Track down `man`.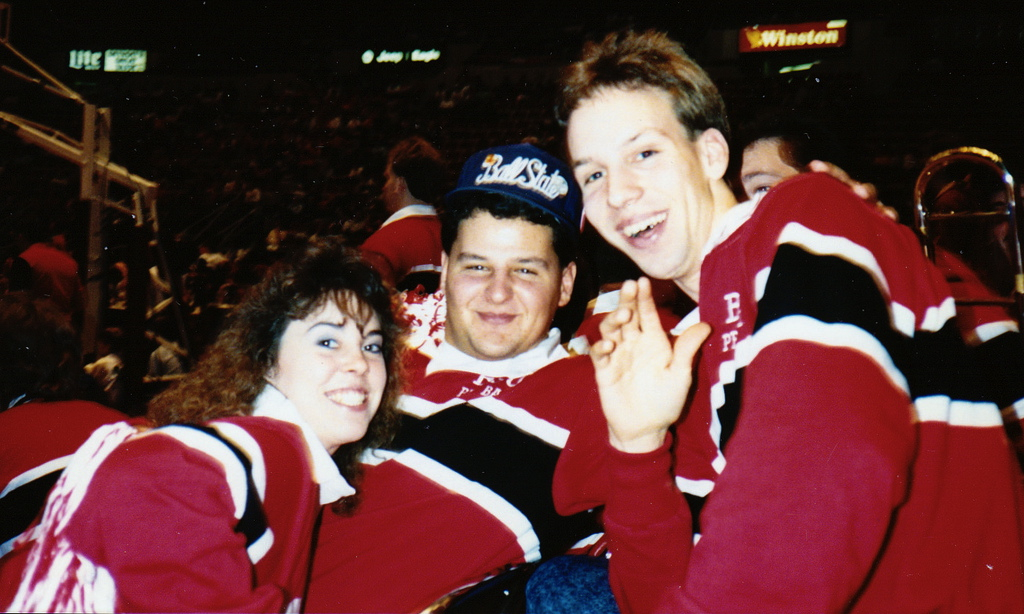
Tracked to (x1=548, y1=27, x2=1023, y2=613).
